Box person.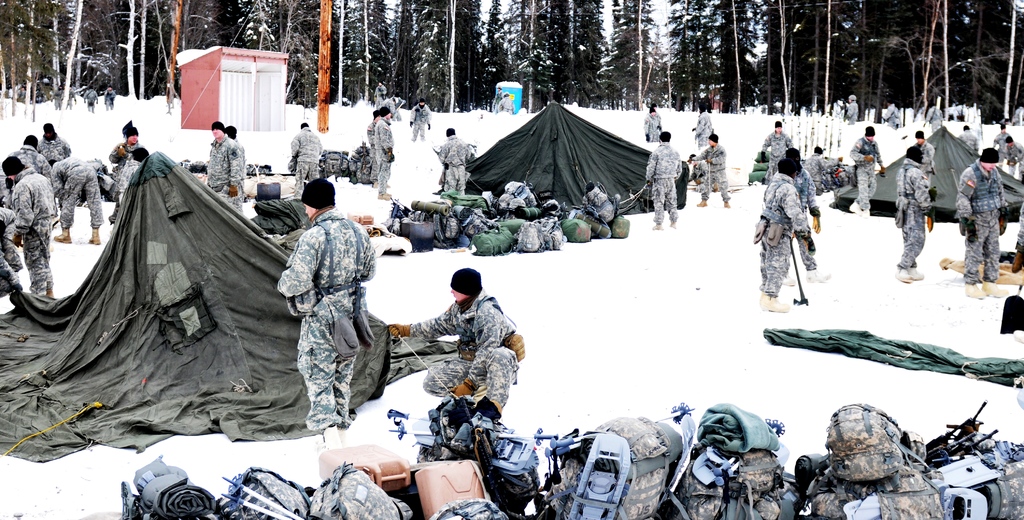
crop(436, 130, 477, 190).
